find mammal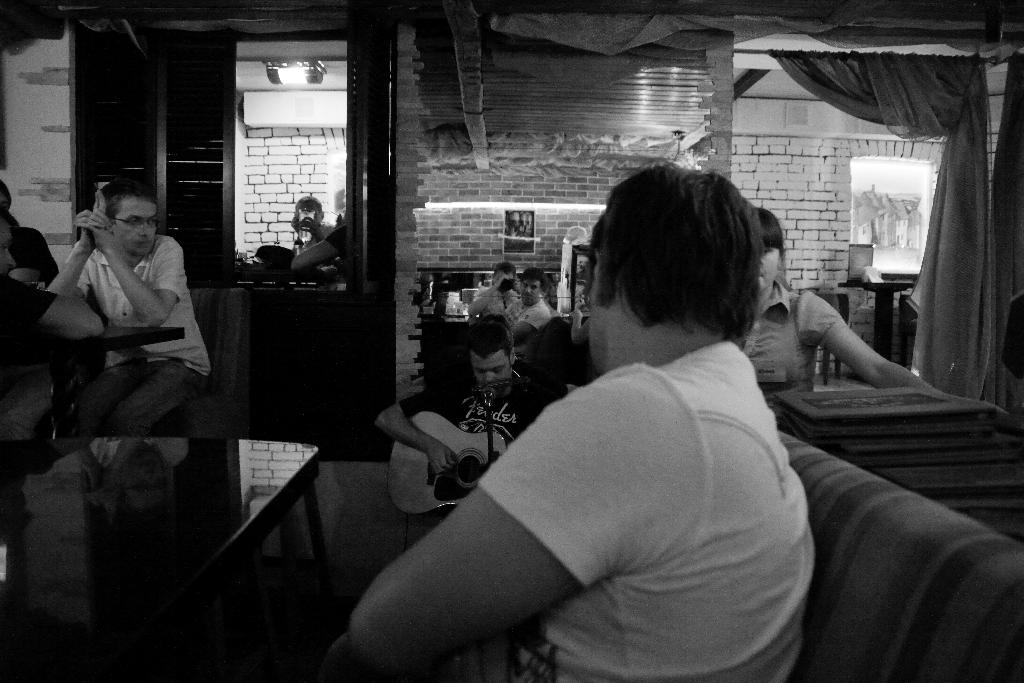
<box>373,322,586,530</box>
